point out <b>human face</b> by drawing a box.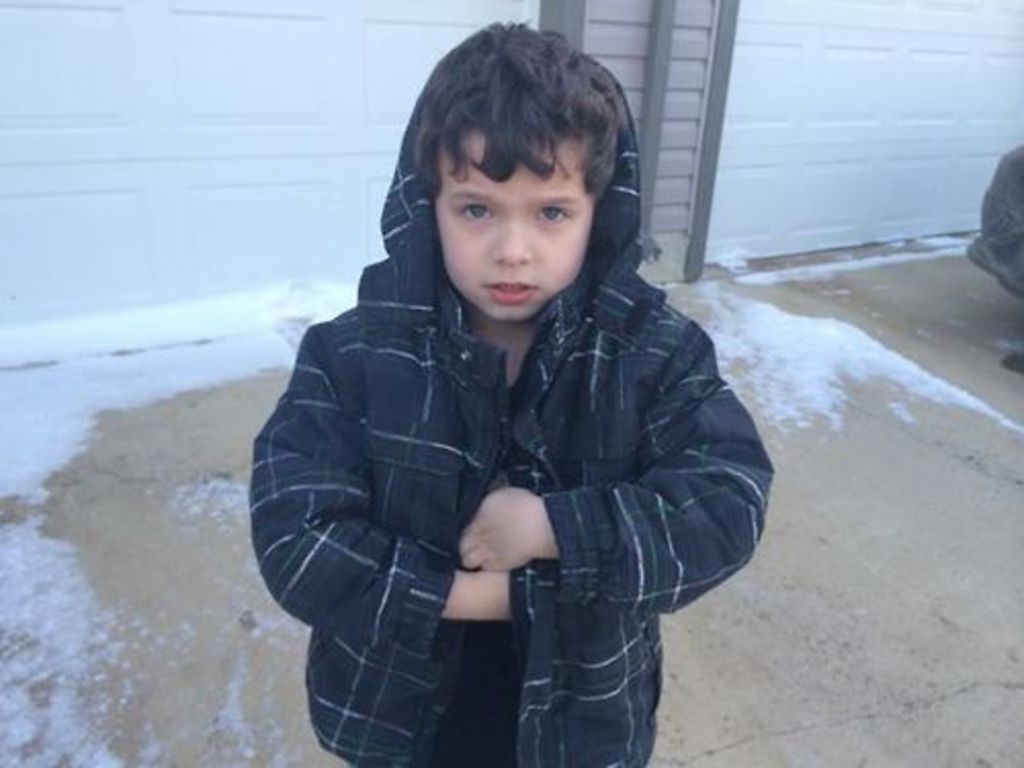
x1=424, y1=123, x2=604, y2=322.
